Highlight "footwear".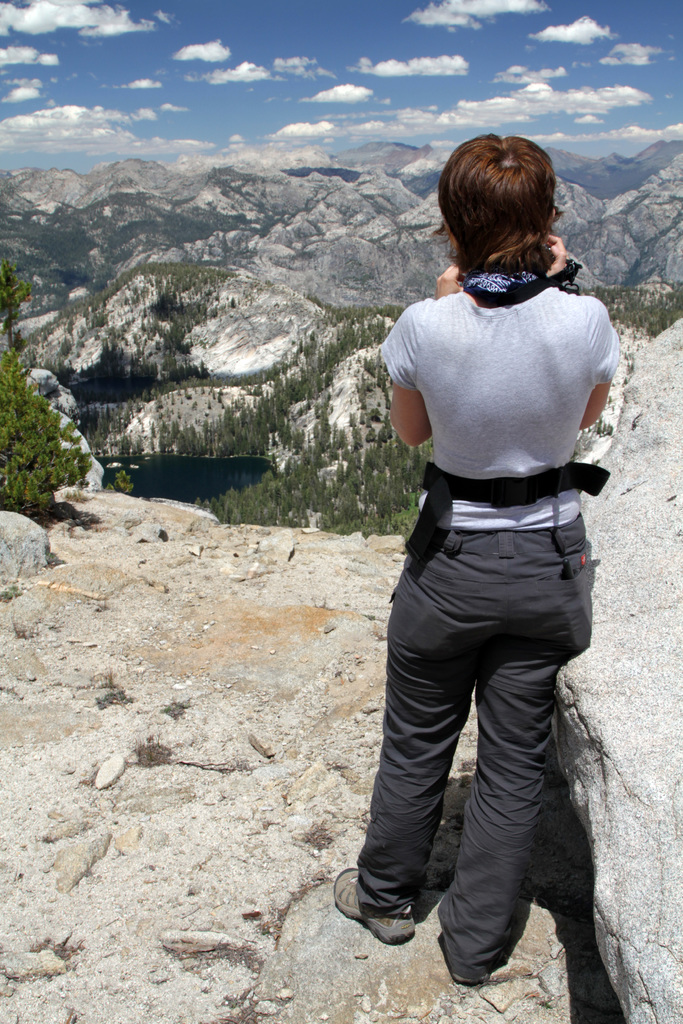
Highlighted region: left=431, top=929, right=495, bottom=989.
